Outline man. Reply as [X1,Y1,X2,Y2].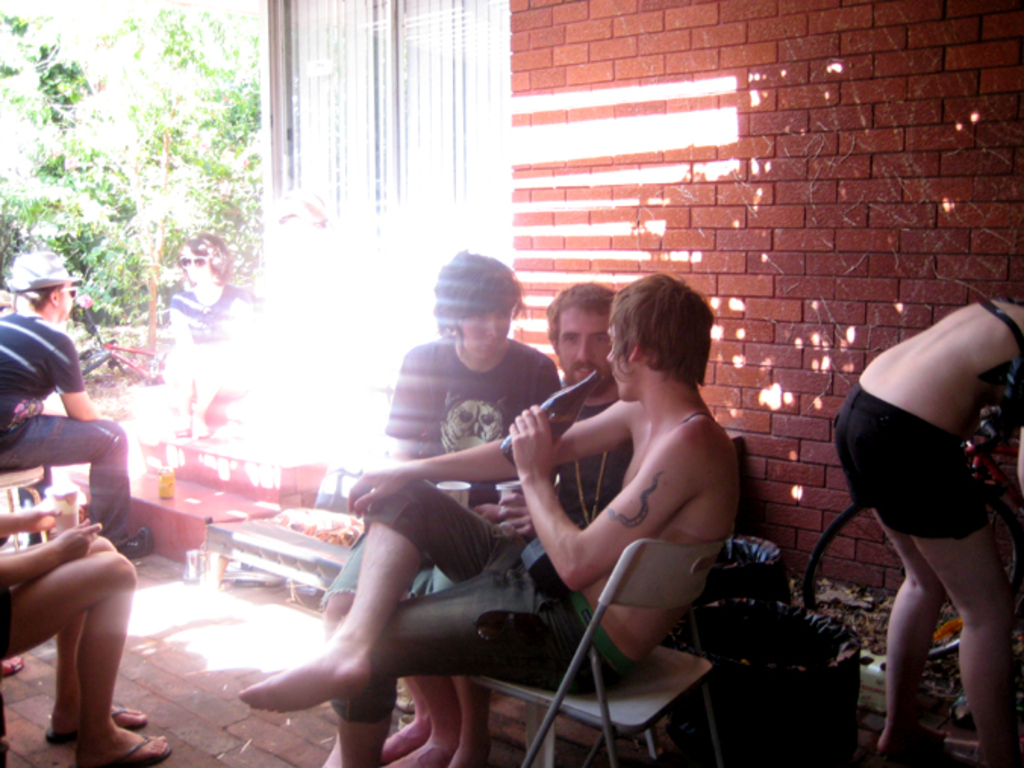
[312,238,570,766].
